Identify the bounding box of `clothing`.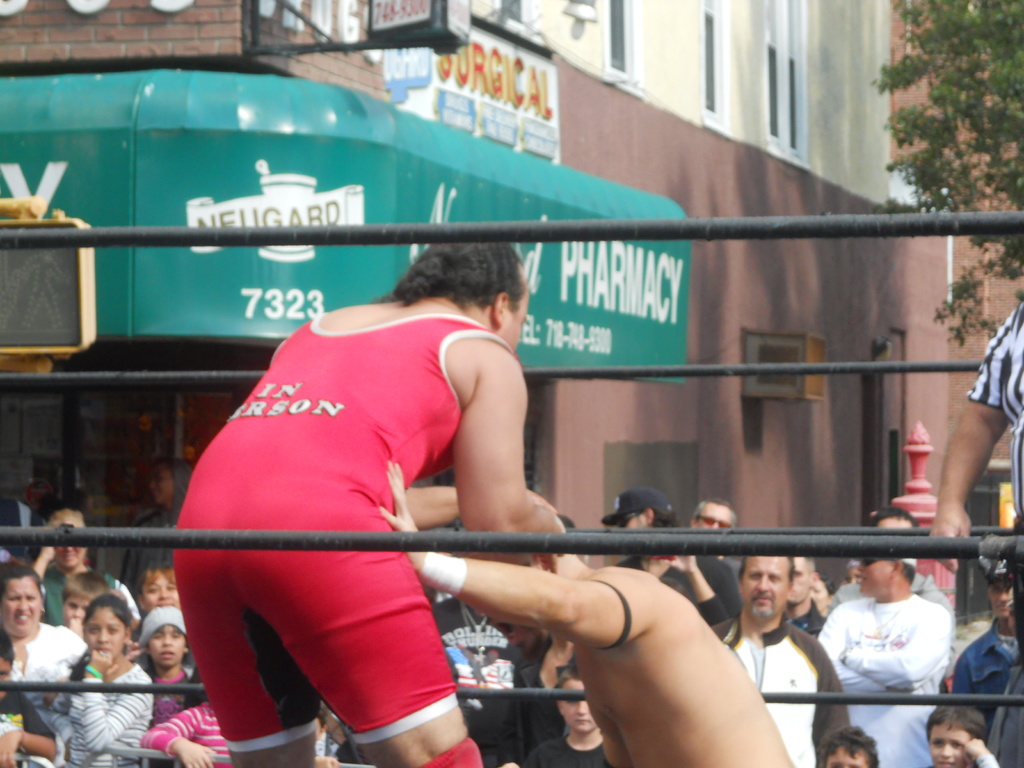
<box>611,546,748,641</box>.
